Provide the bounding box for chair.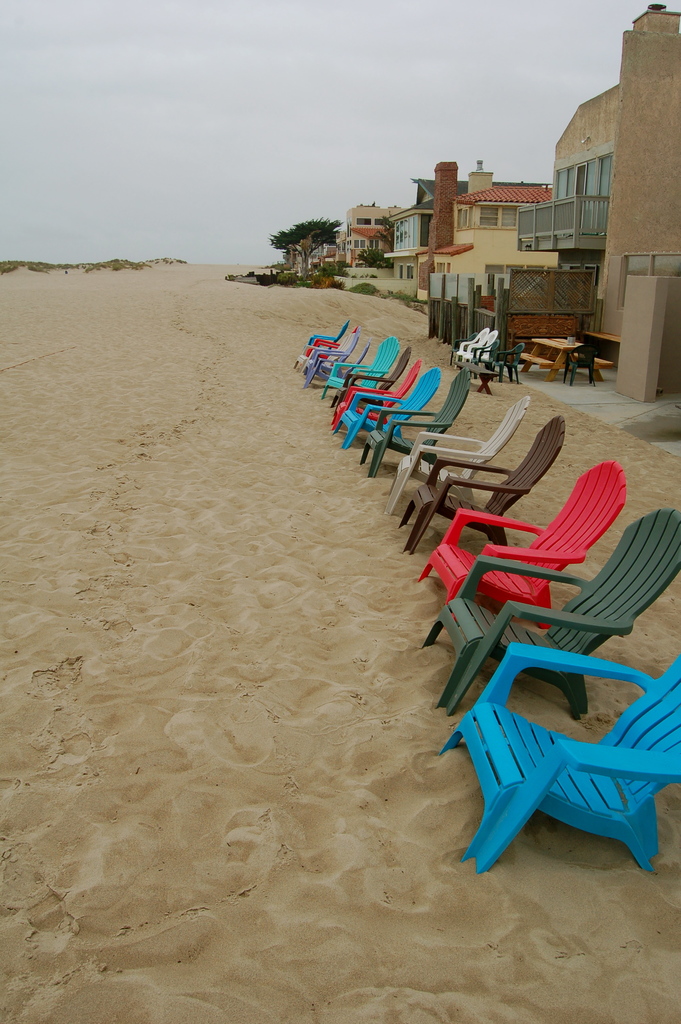
region(329, 350, 413, 412).
